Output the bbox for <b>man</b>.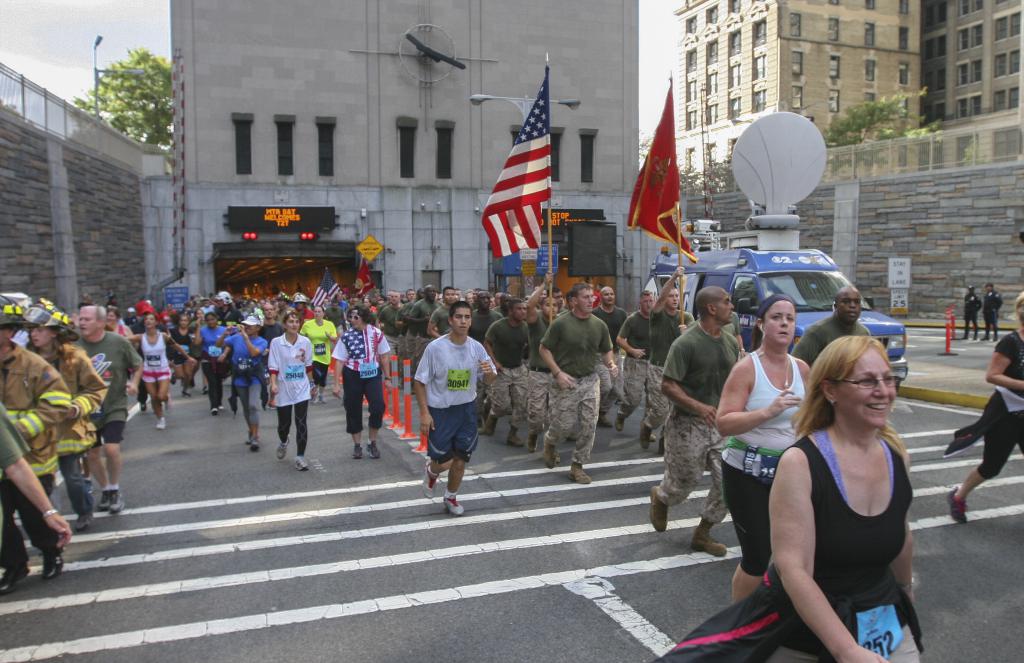
(961, 287, 984, 341).
